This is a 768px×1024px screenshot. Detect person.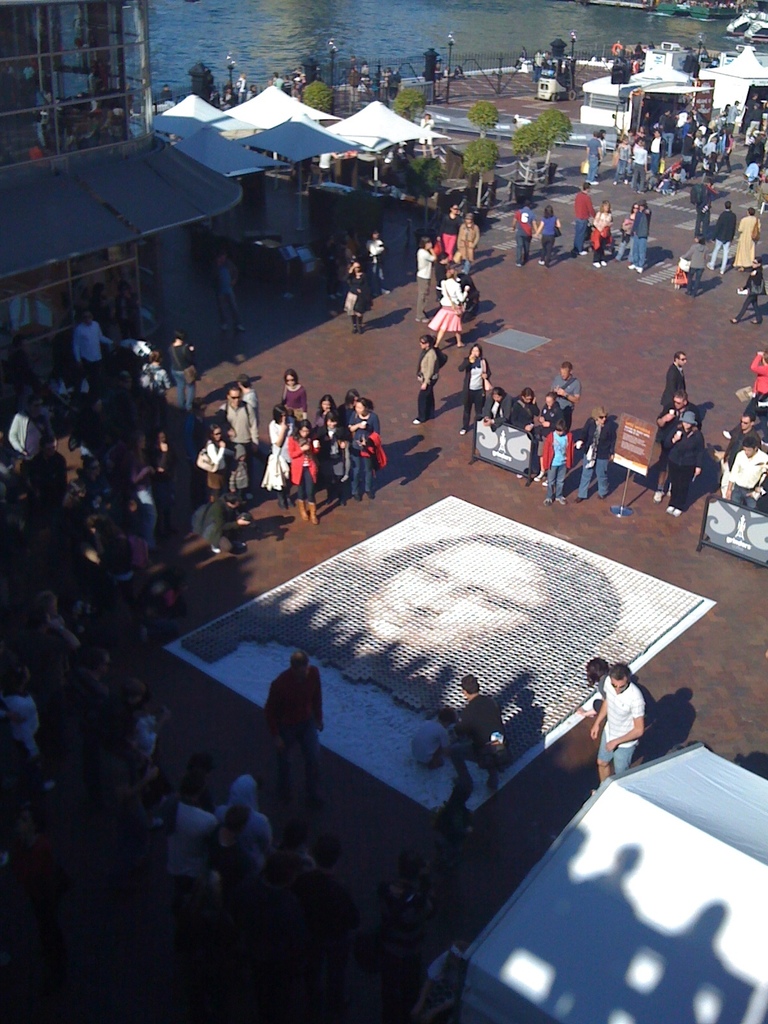
(476, 386, 511, 417).
